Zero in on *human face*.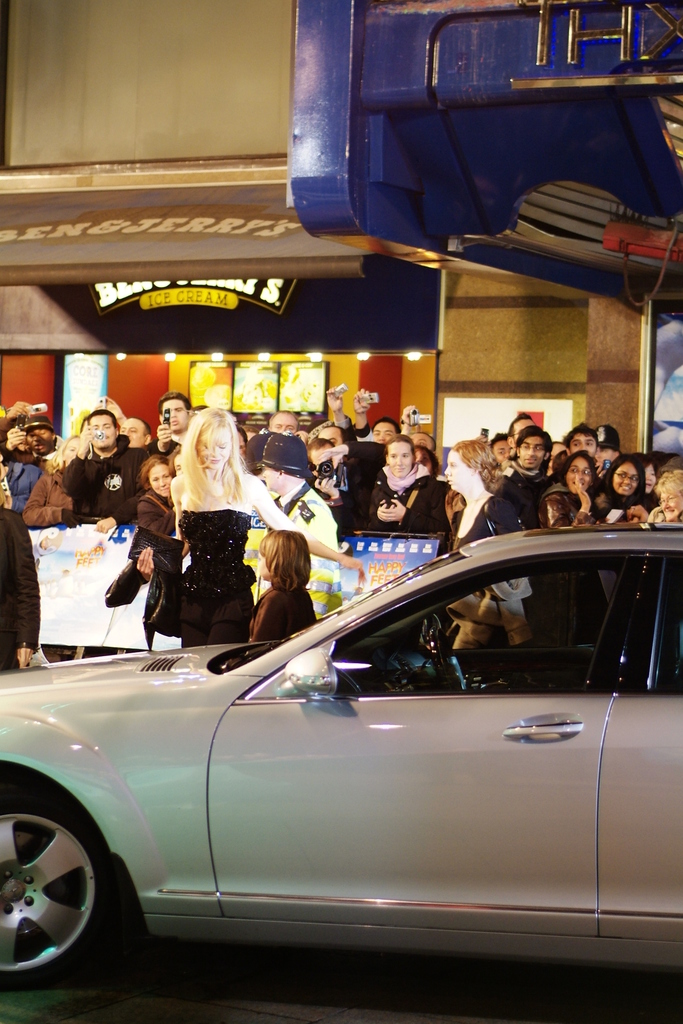
Zeroed in: rect(24, 429, 53, 453).
